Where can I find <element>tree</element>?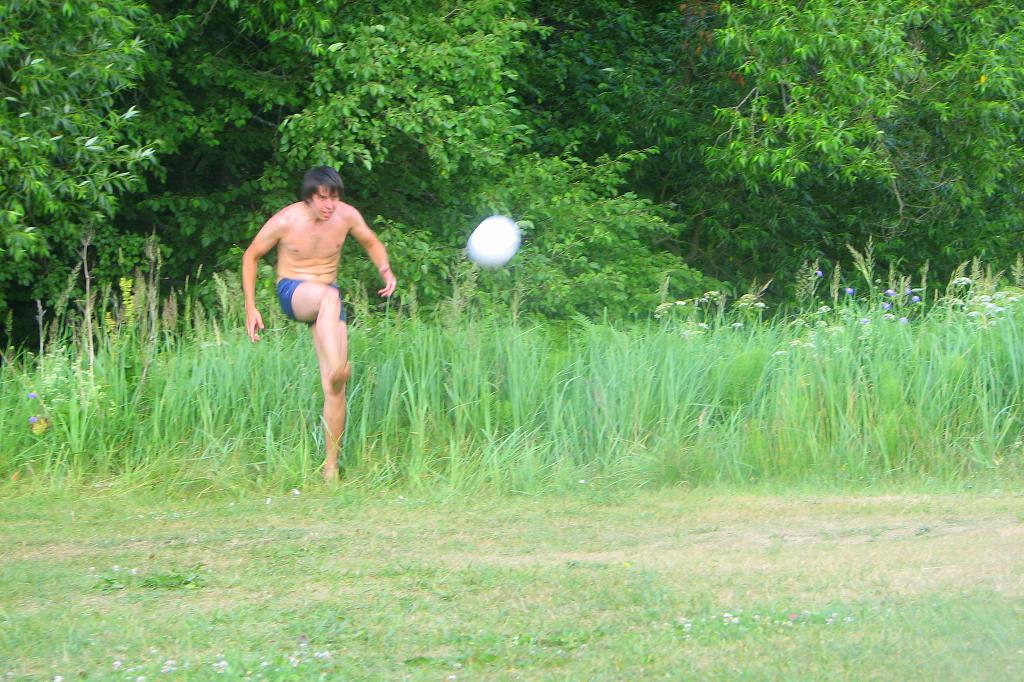
You can find it at 515, 0, 746, 320.
